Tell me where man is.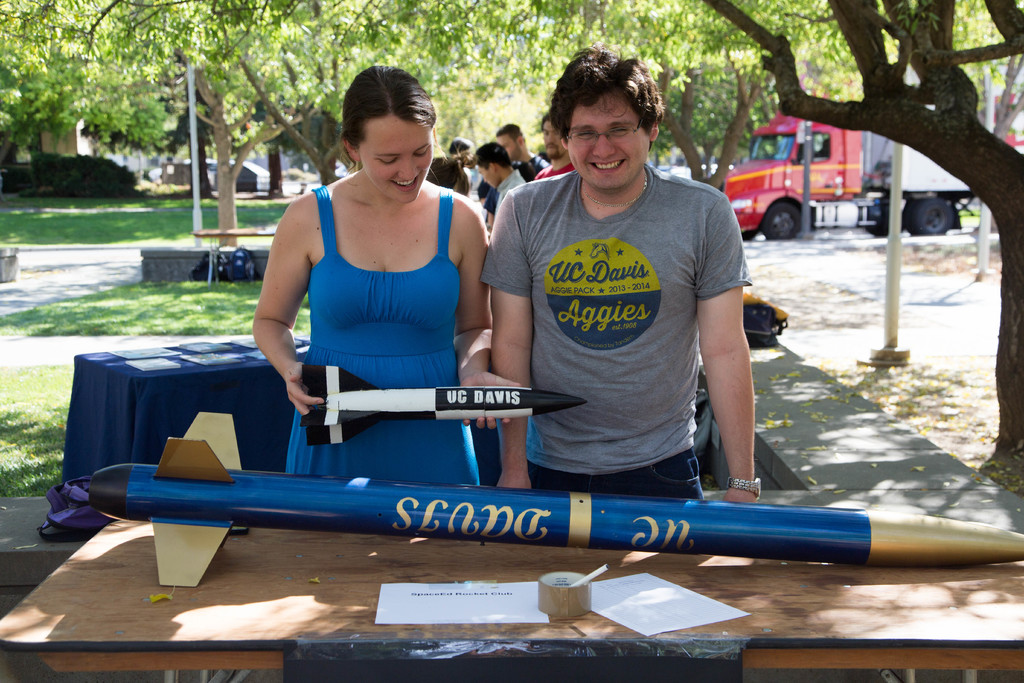
man is at <bbox>534, 112, 577, 178</bbox>.
